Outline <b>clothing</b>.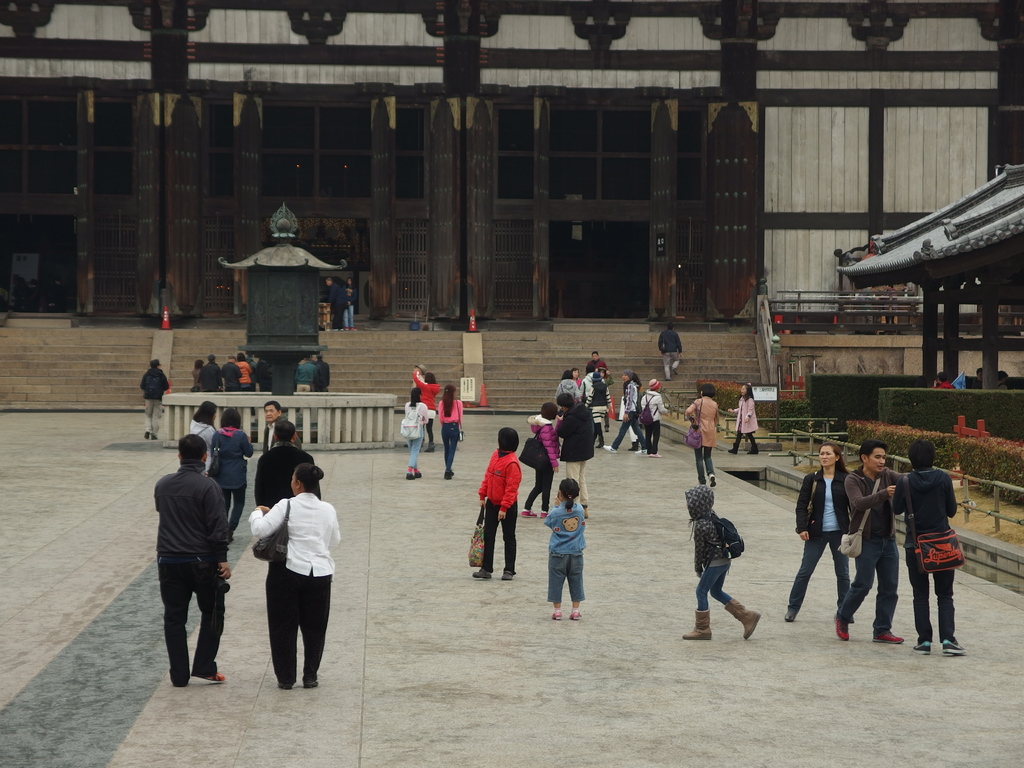
Outline: l=554, t=397, r=599, b=507.
